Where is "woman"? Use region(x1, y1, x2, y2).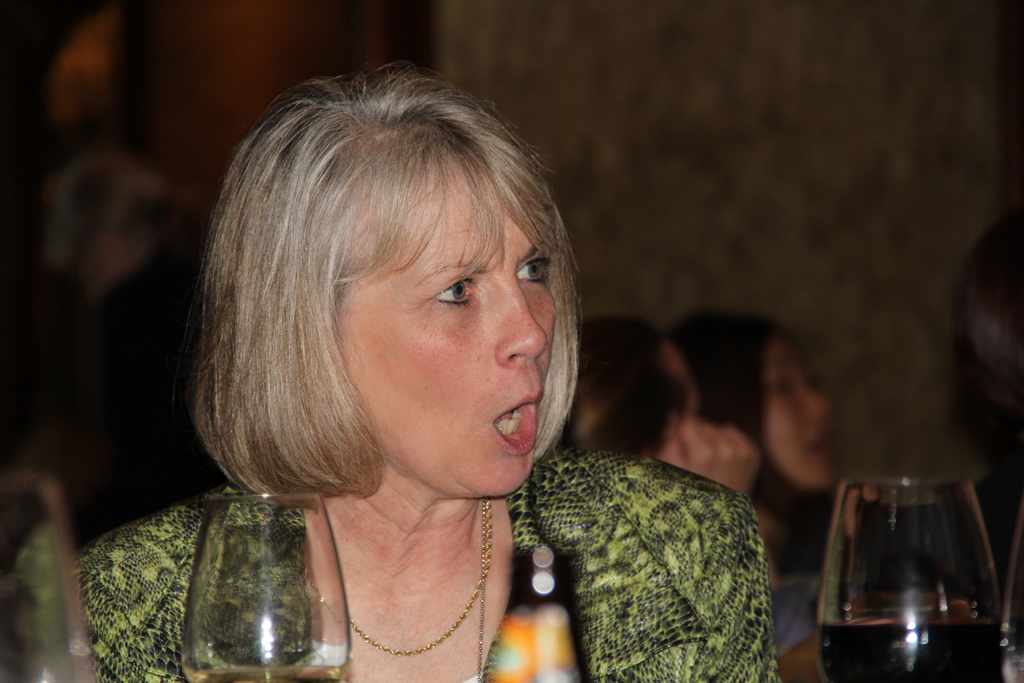
region(671, 305, 843, 562).
